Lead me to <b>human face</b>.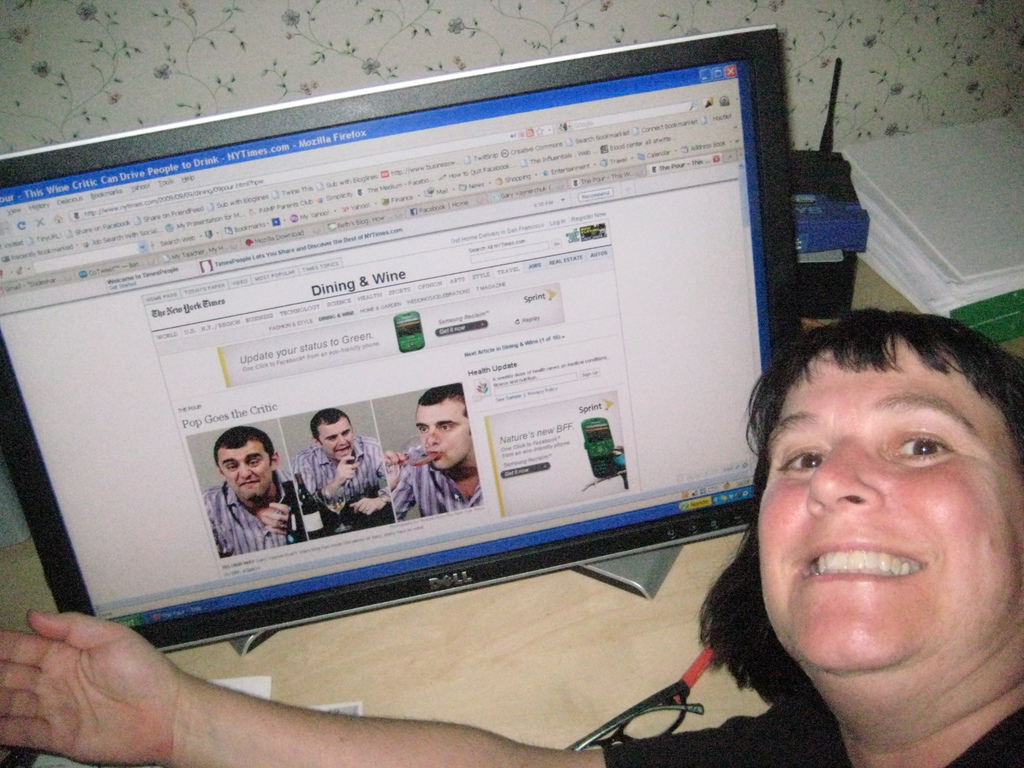
Lead to l=415, t=396, r=474, b=471.
